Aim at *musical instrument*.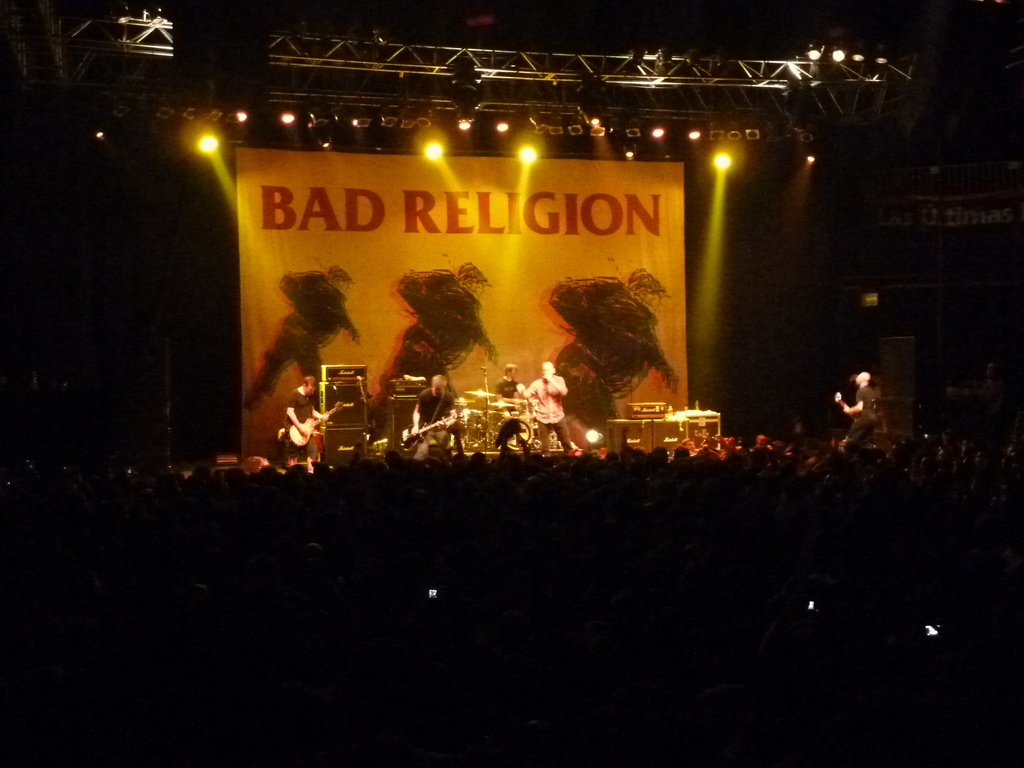
Aimed at {"left": 833, "top": 389, "right": 865, "bottom": 424}.
